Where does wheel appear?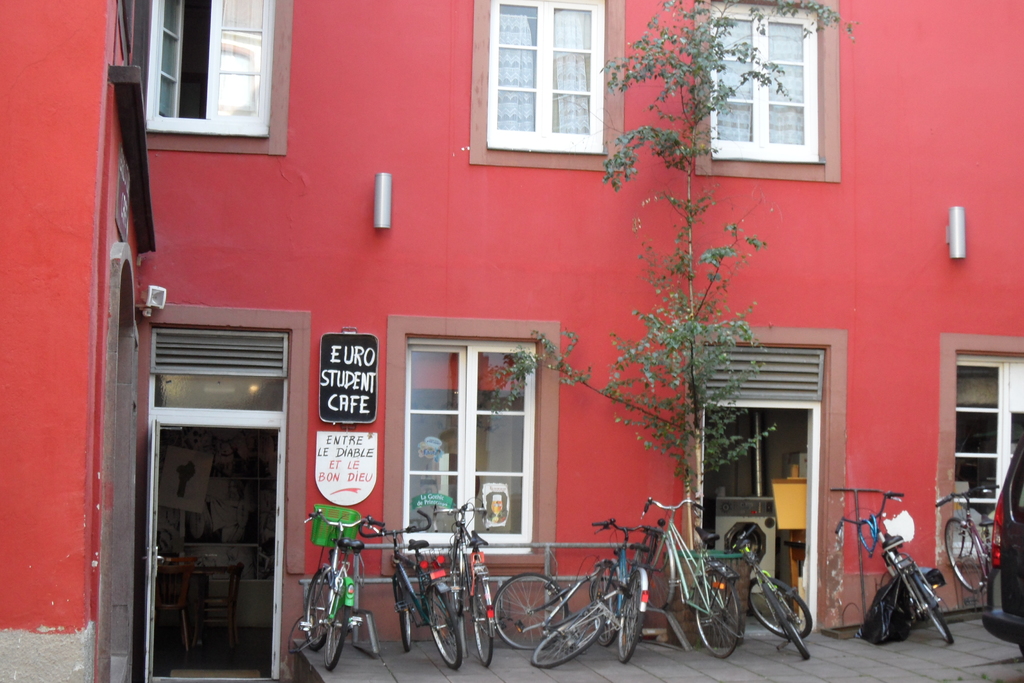
Appears at 762:580:811:659.
